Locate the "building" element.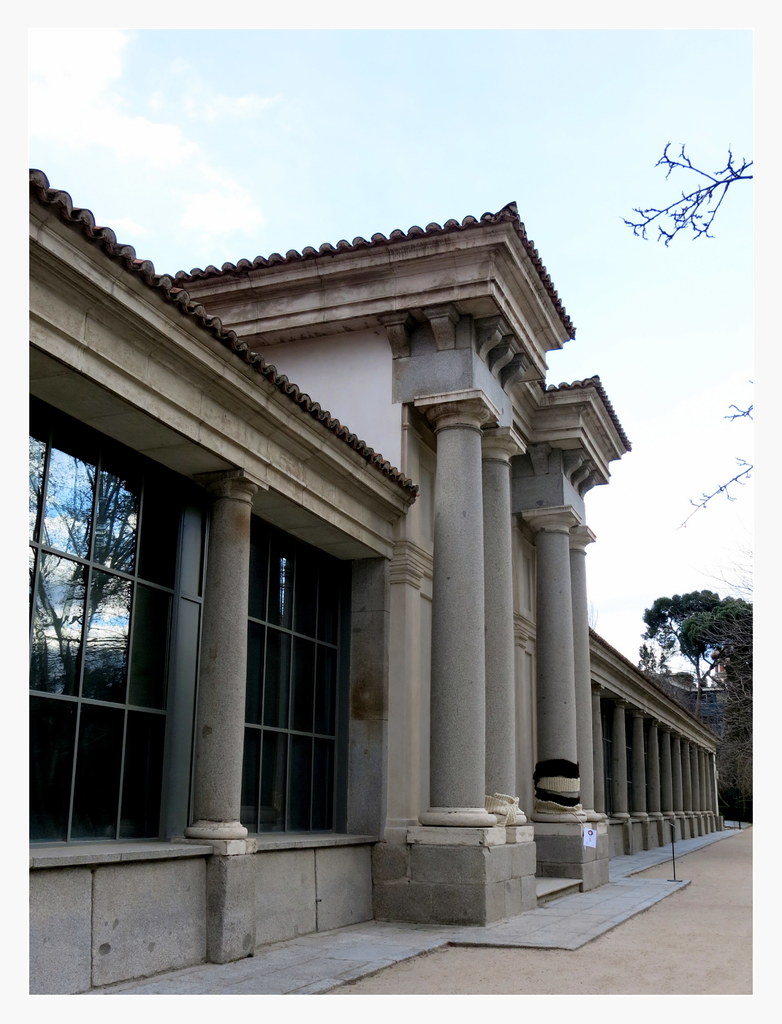
Element bbox: <region>29, 164, 717, 998</region>.
